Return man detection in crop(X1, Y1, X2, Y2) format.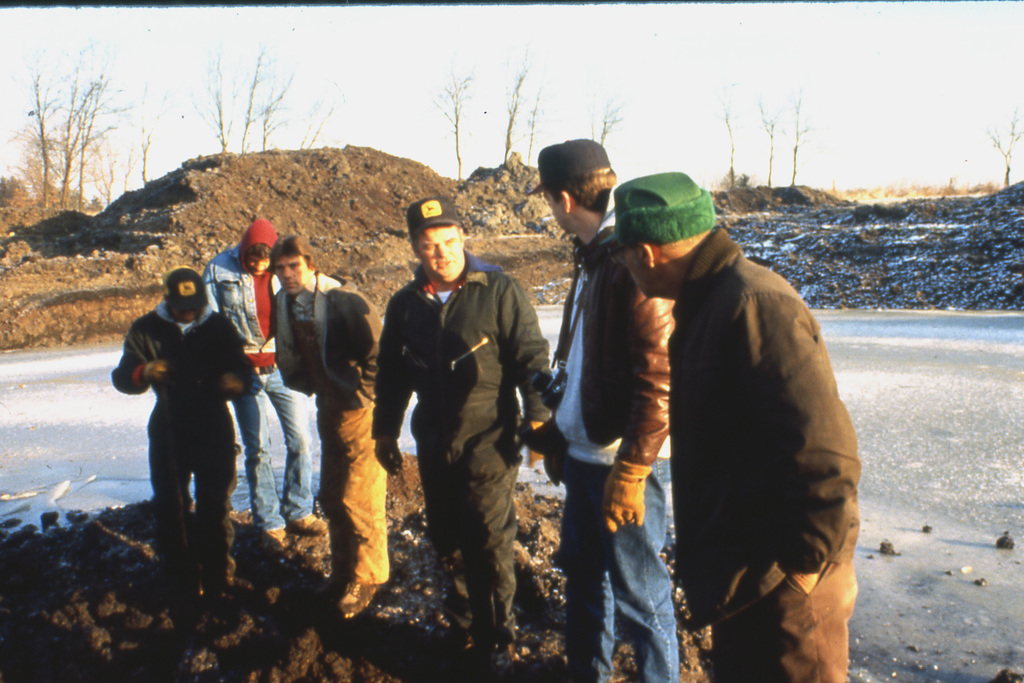
crop(364, 183, 559, 671).
